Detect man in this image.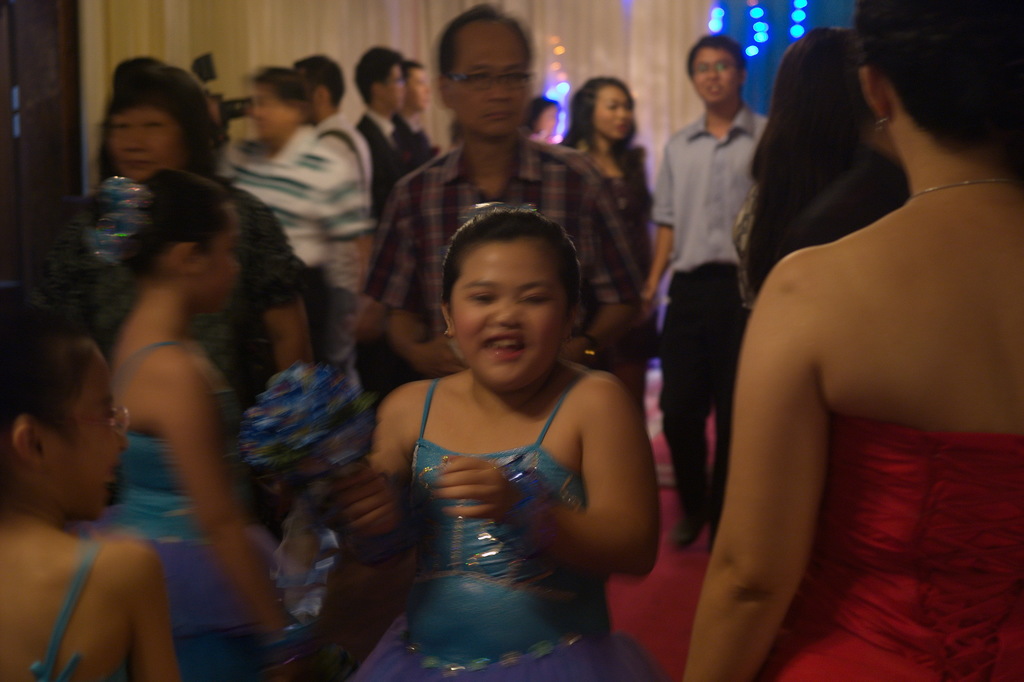
Detection: (x1=651, y1=38, x2=787, y2=537).
